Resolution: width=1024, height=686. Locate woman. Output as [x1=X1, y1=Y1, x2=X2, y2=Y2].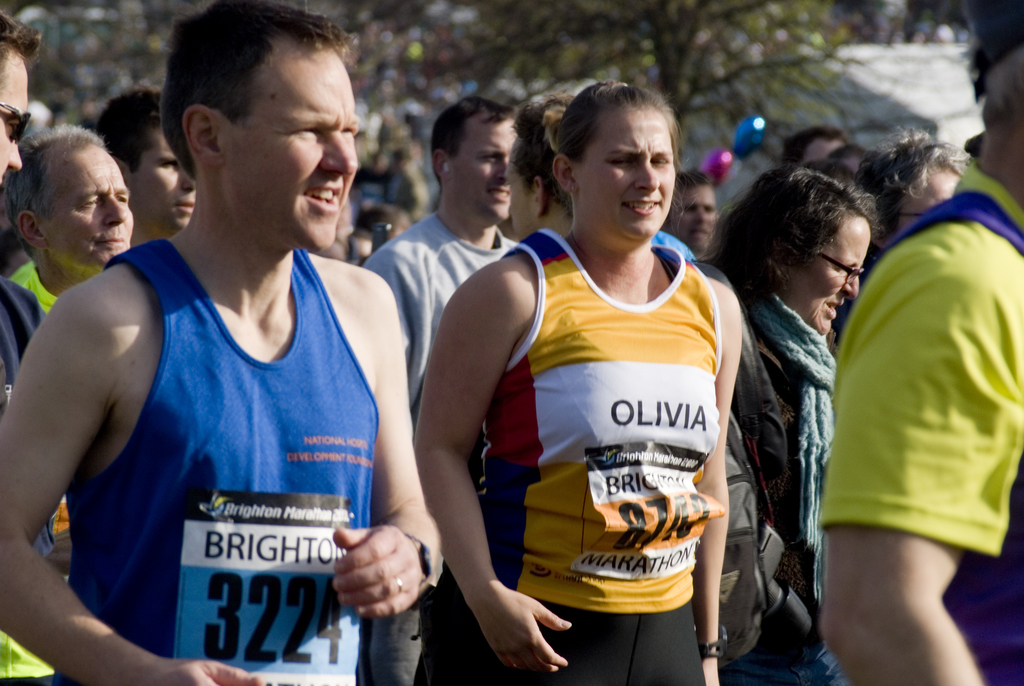
[x1=450, y1=79, x2=765, y2=662].
